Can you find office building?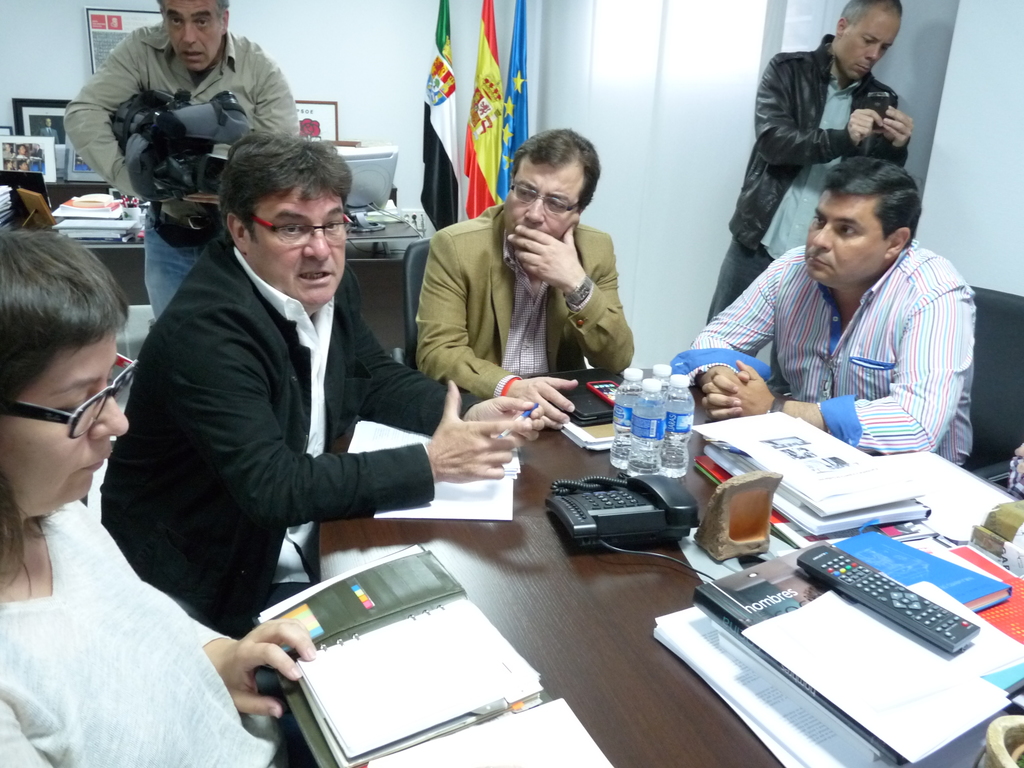
Yes, bounding box: pyautogui.locateOnScreen(89, 0, 1023, 761).
